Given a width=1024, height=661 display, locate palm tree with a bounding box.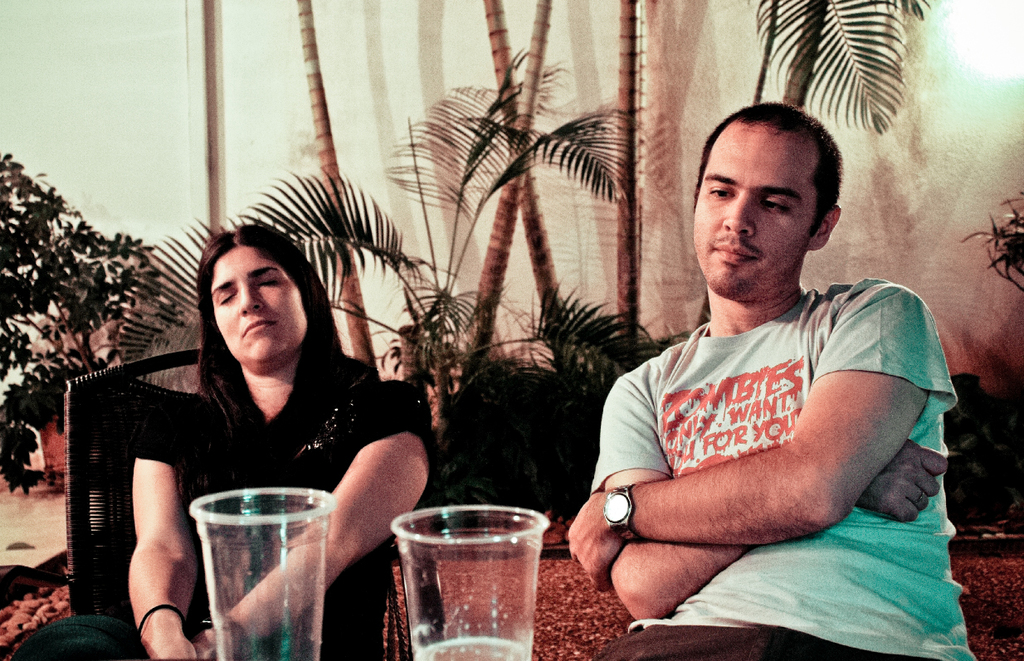
Located: locate(613, 0, 641, 343).
